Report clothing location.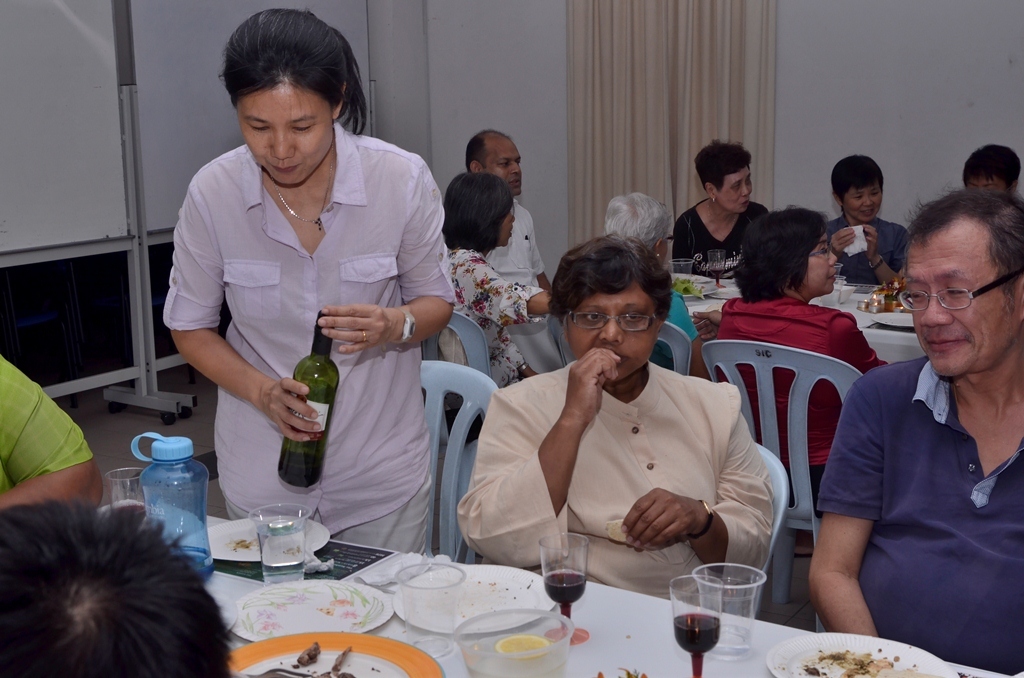
Report: box=[156, 120, 457, 554].
